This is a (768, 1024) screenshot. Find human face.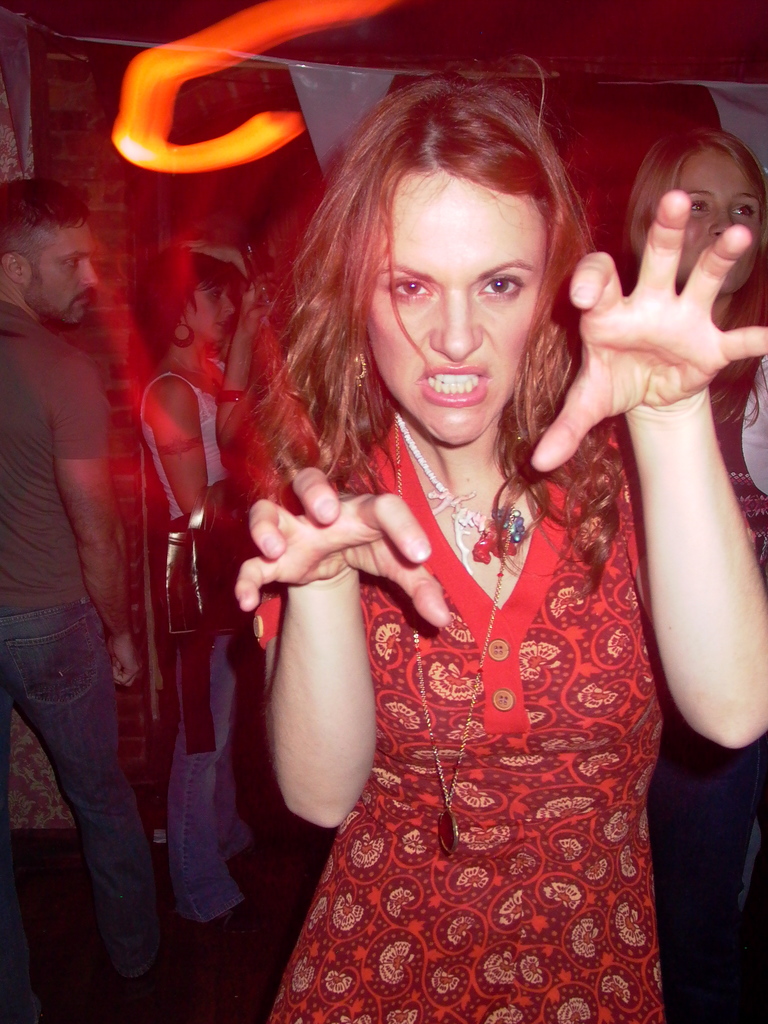
Bounding box: bbox=(35, 219, 97, 323).
